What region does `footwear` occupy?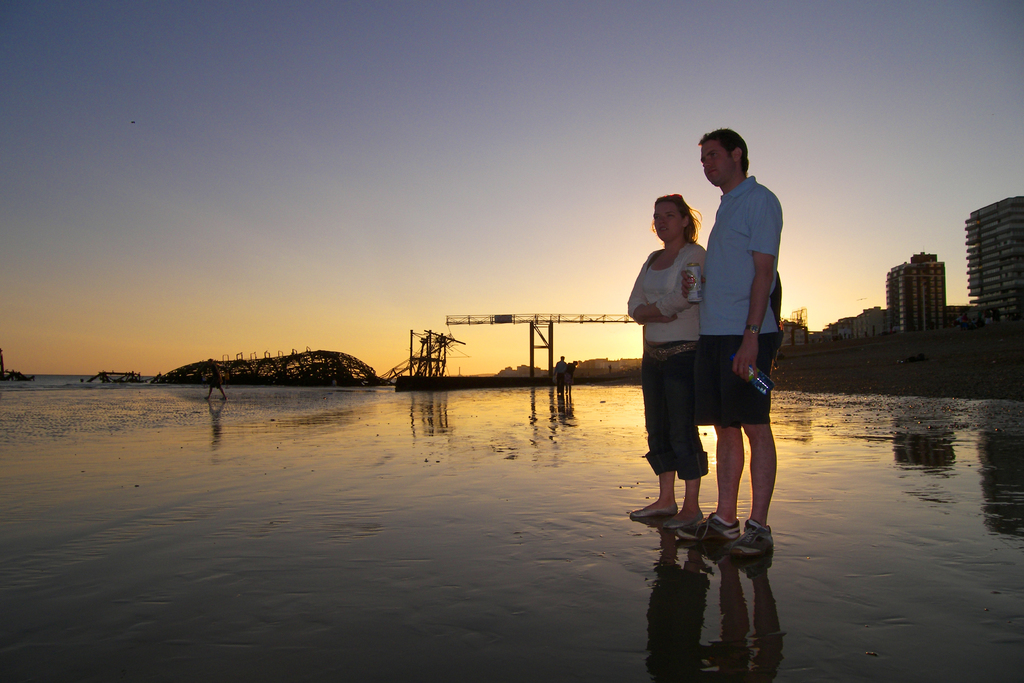
<box>629,504,678,515</box>.
